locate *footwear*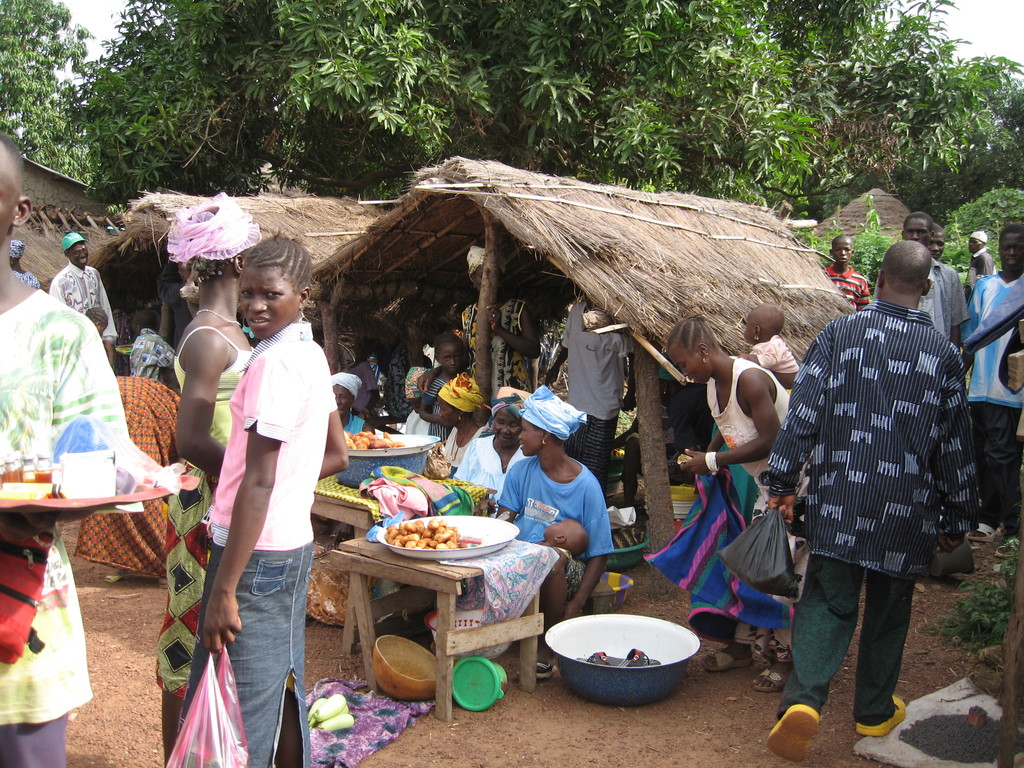
bbox=[963, 526, 1001, 547]
